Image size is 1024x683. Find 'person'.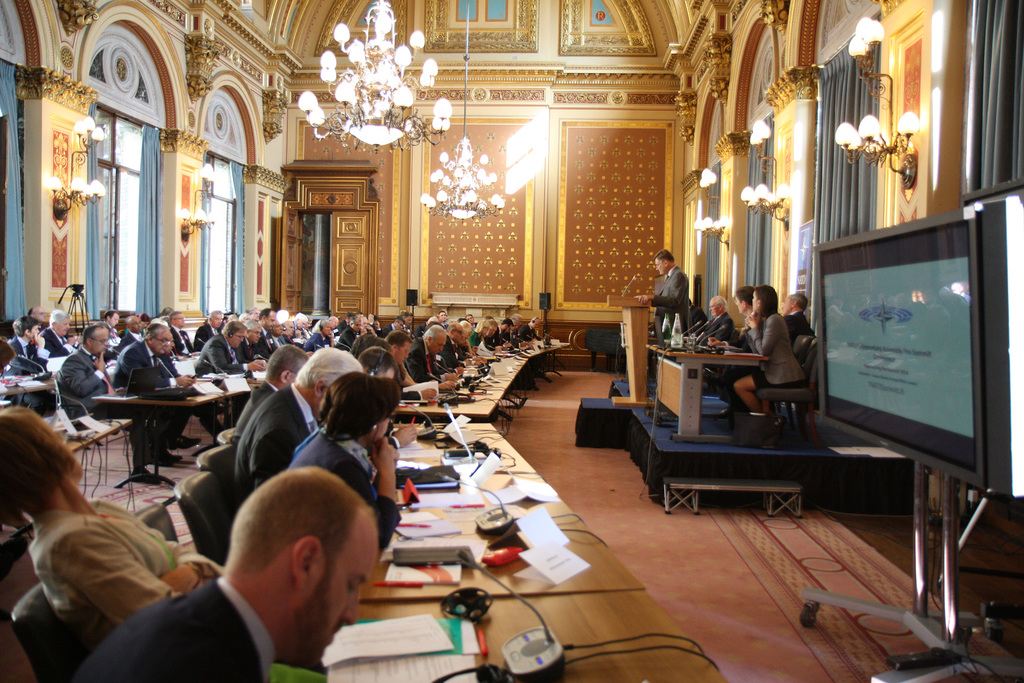
737, 285, 800, 431.
